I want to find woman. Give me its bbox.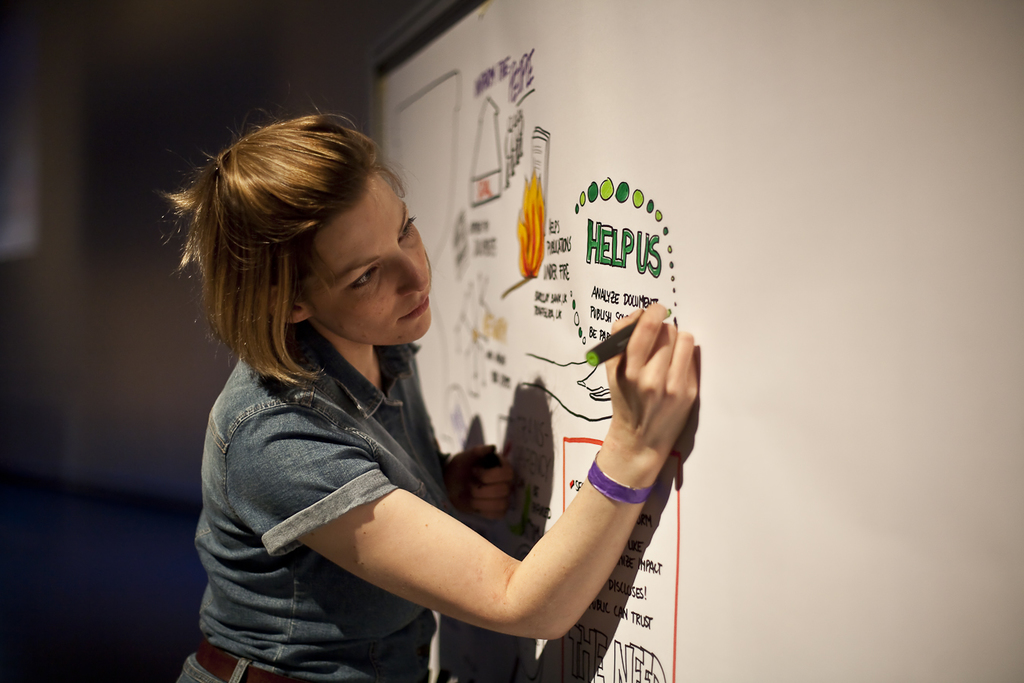
169 117 649 679.
